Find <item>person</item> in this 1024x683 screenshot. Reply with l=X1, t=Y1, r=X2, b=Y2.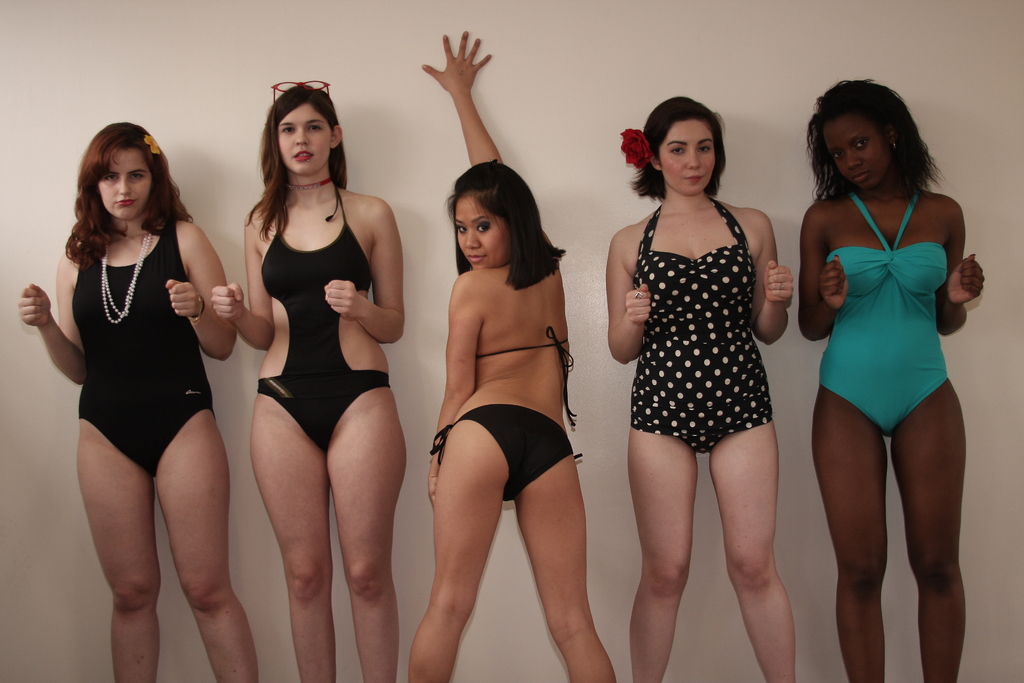
l=609, t=88, r=804, b=682.
